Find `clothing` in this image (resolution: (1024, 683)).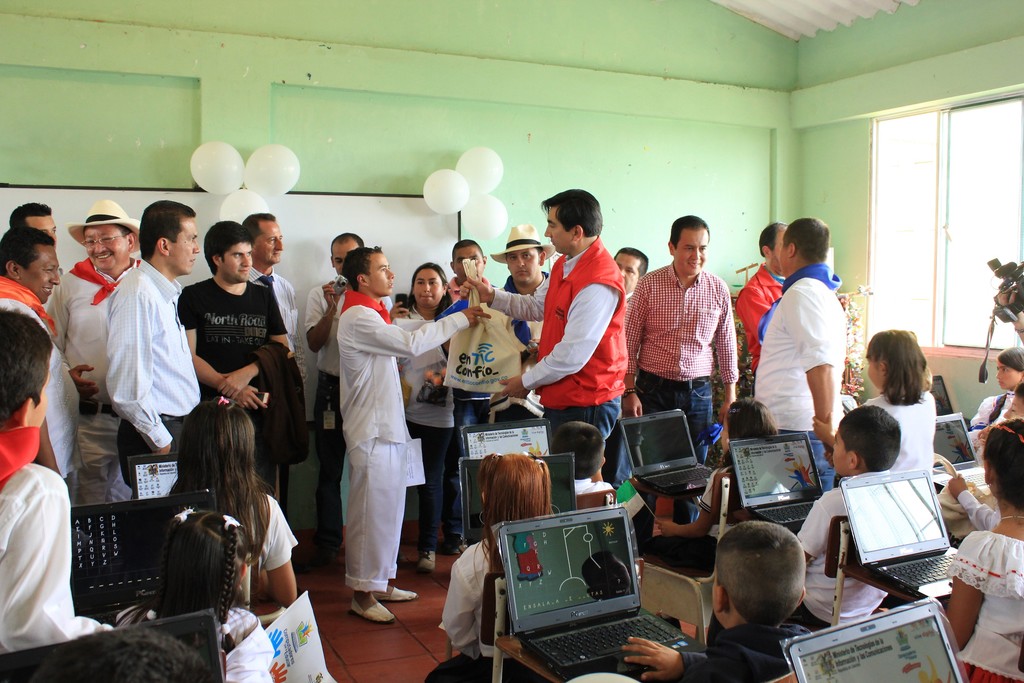
box(0, 426, 124, 651).
